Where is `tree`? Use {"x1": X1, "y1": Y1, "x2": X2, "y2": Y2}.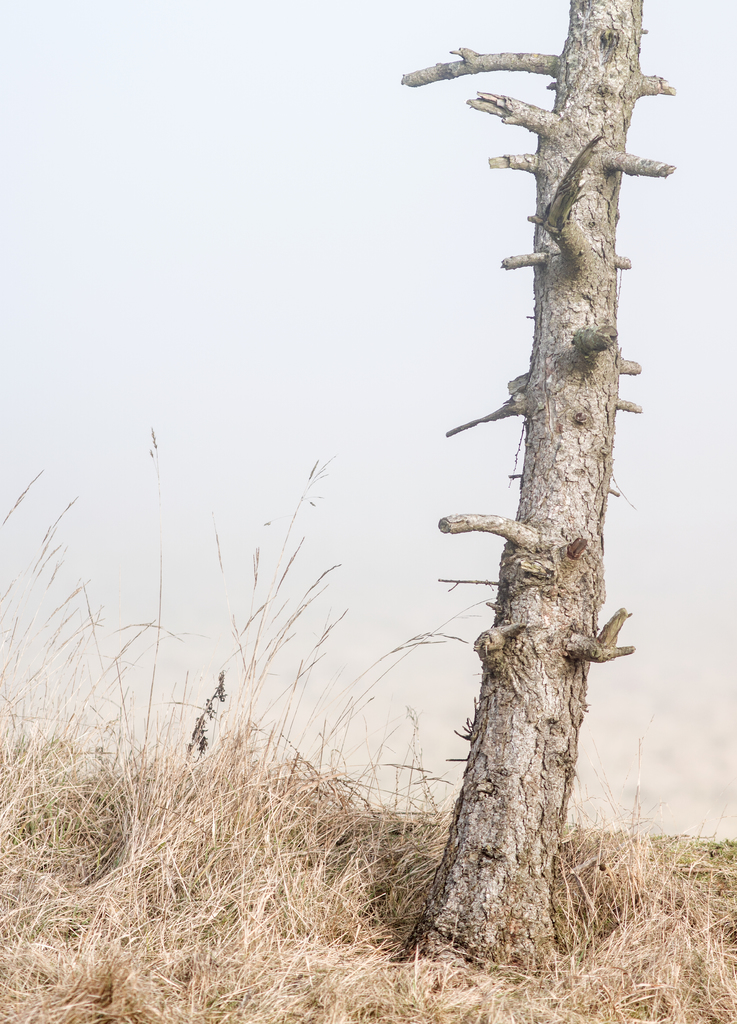
{"x1": 397, "y1": 0, "x2": 674, "y2": 981}.
